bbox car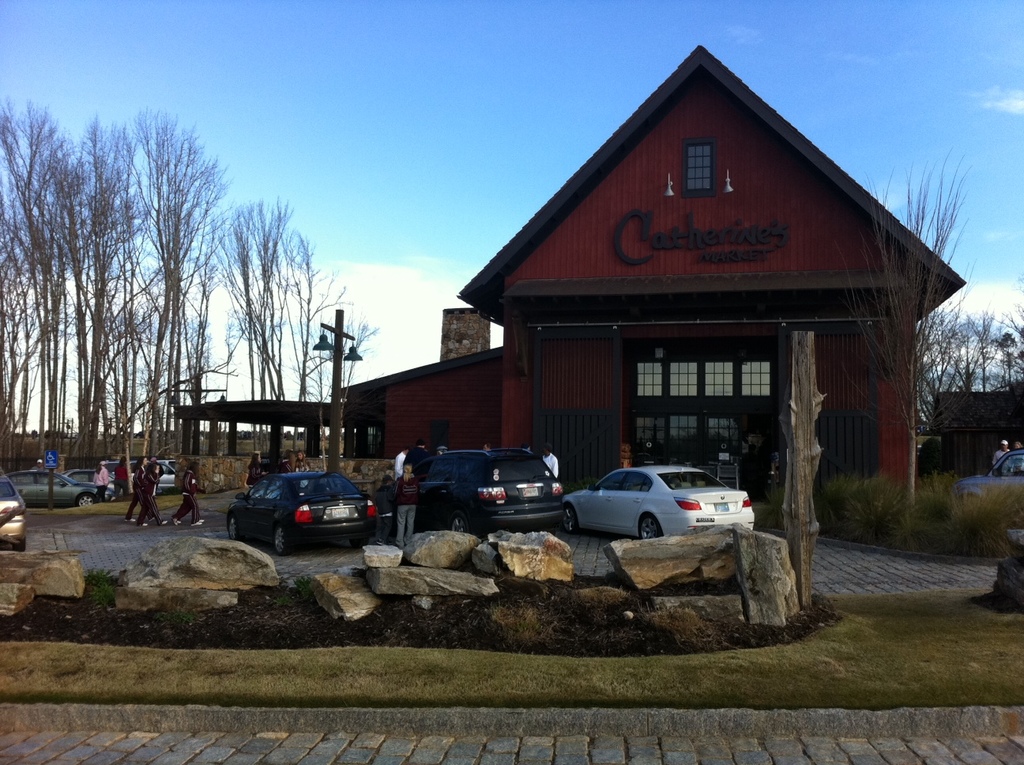
564, 461, 754, 537
